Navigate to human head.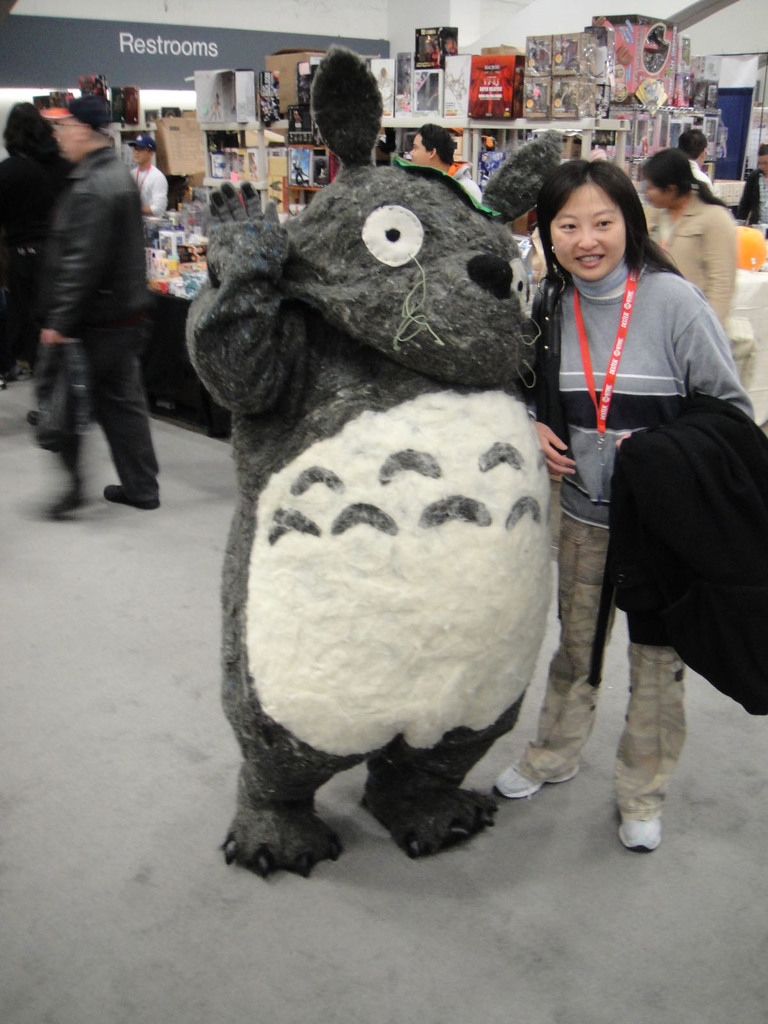
Navigation target: [left=641, top=146, right=691, bottom=211].
